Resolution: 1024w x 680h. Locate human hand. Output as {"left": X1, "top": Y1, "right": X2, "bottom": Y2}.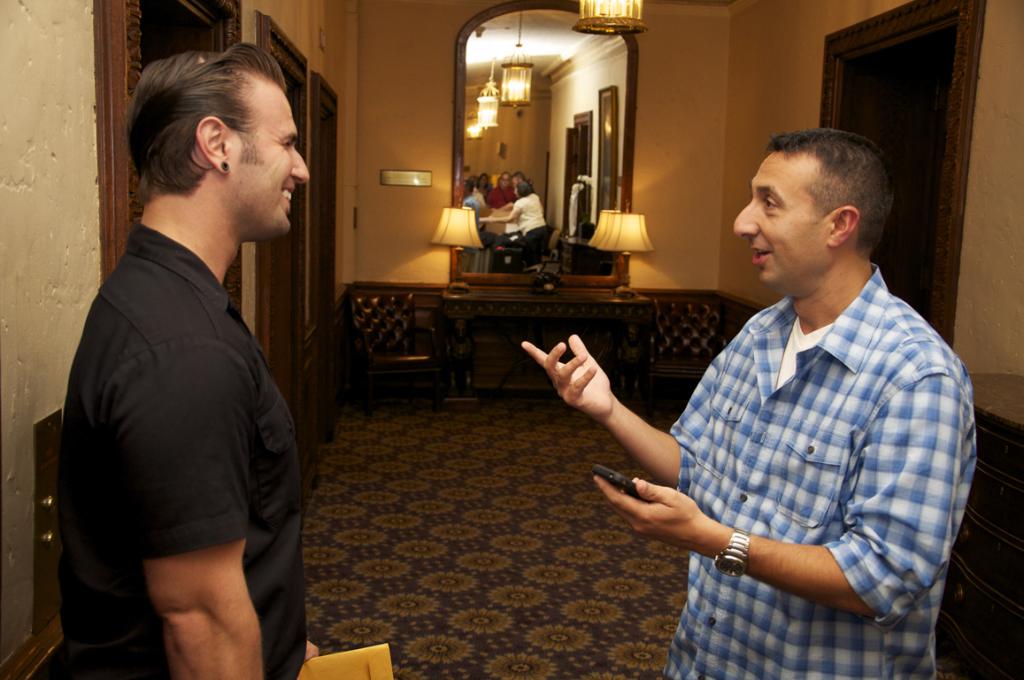
{"left": 592, "top": 475, "right": 709, "bottom": 553}.
